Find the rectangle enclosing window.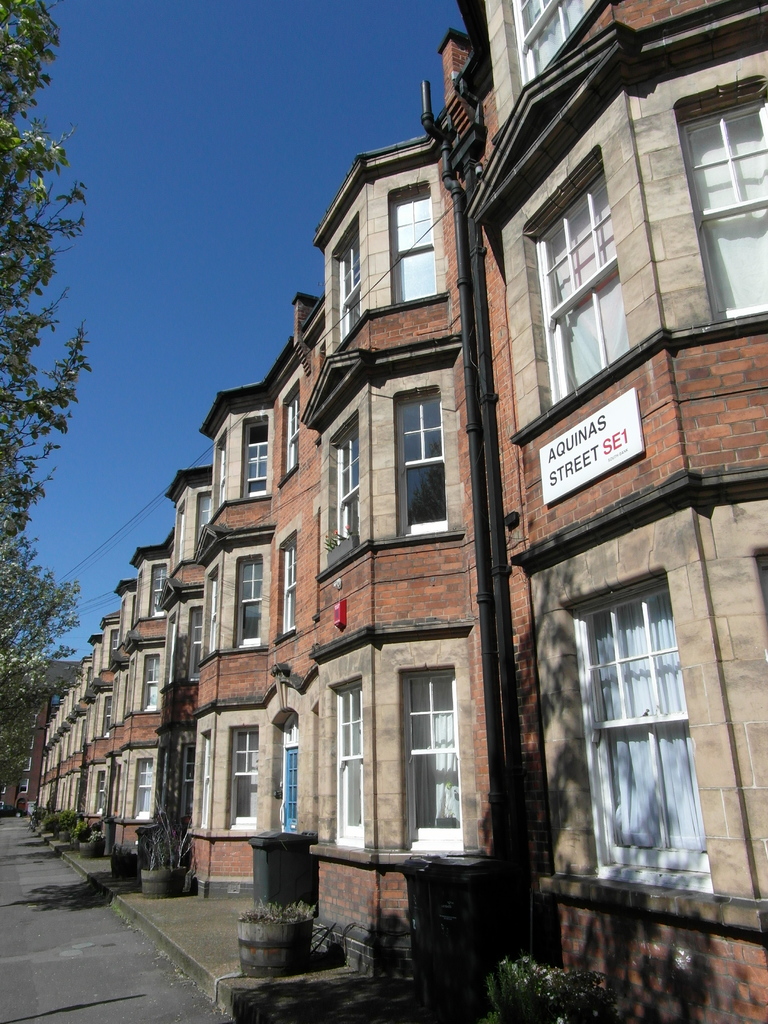
<region>275, 717, 296, 833</region>.
